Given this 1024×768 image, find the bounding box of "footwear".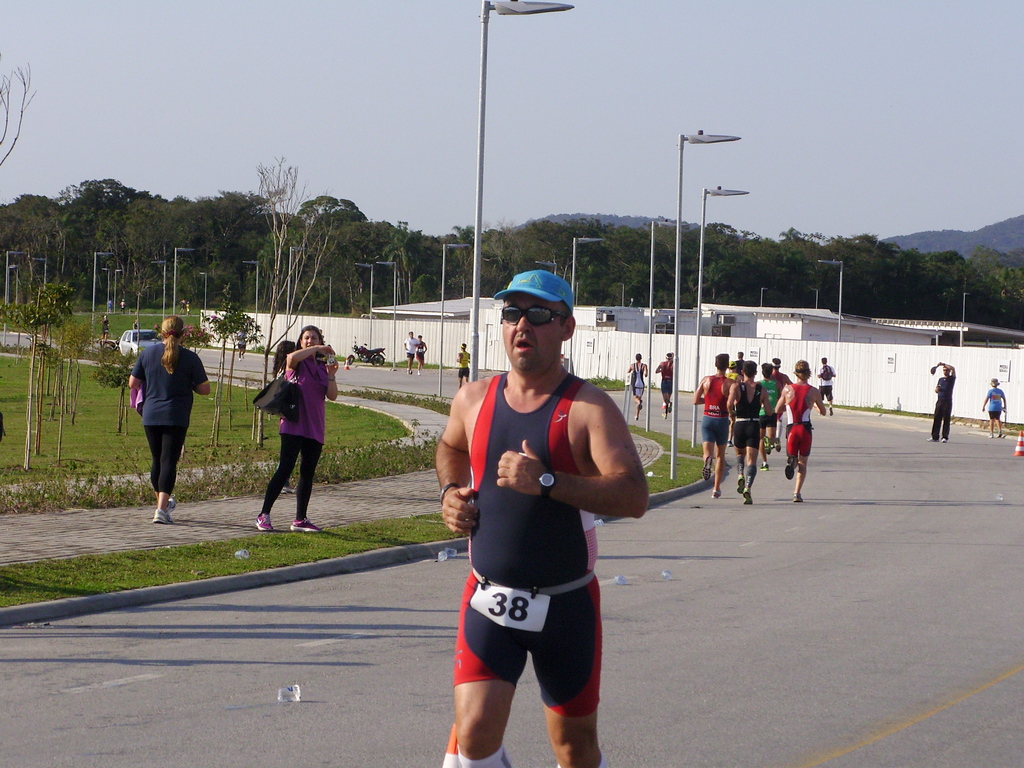
{"left": 637, "top": 400, "right": 644, "bottom": 409}.
